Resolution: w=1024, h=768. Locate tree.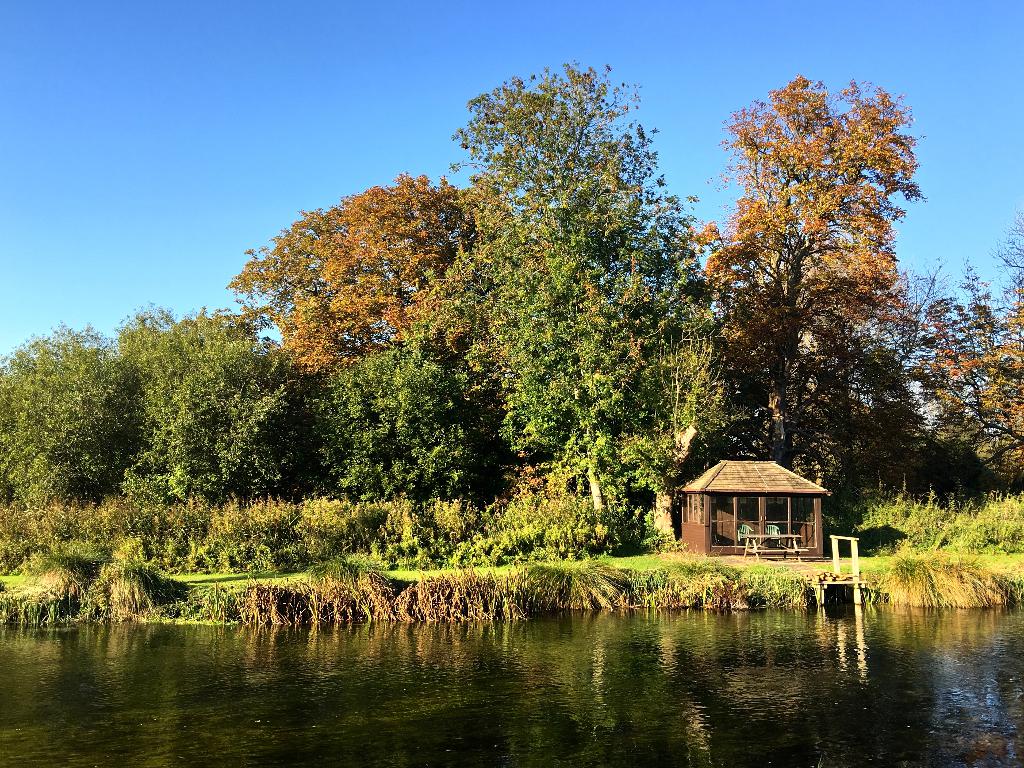
detection(908, 212, 1023, 492).
